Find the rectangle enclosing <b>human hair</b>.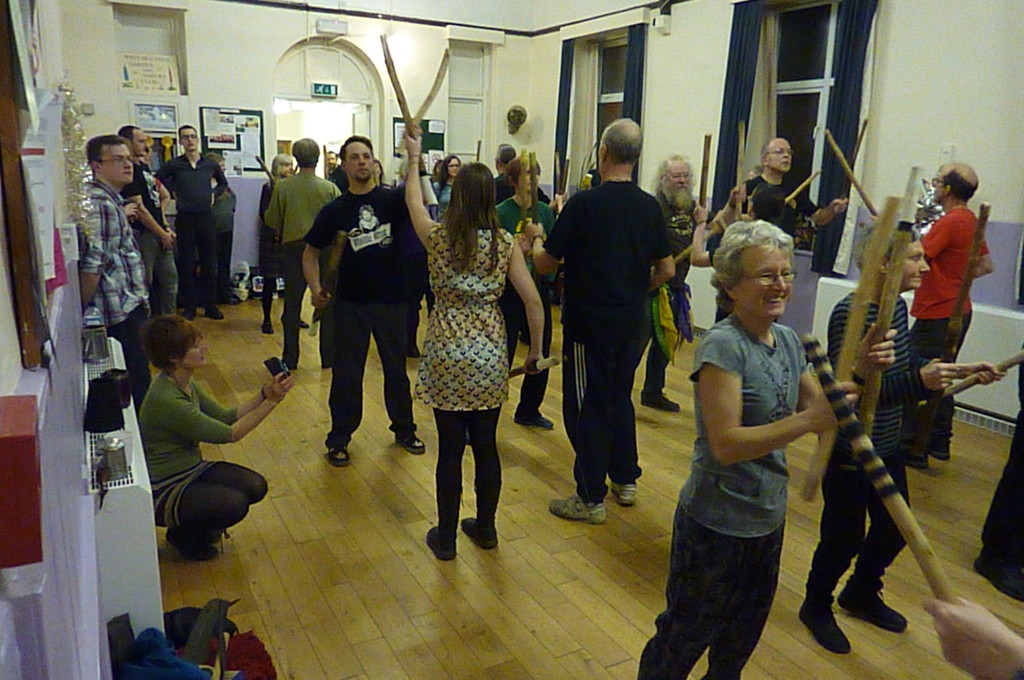
bbox(336, 135, 373, 164).
